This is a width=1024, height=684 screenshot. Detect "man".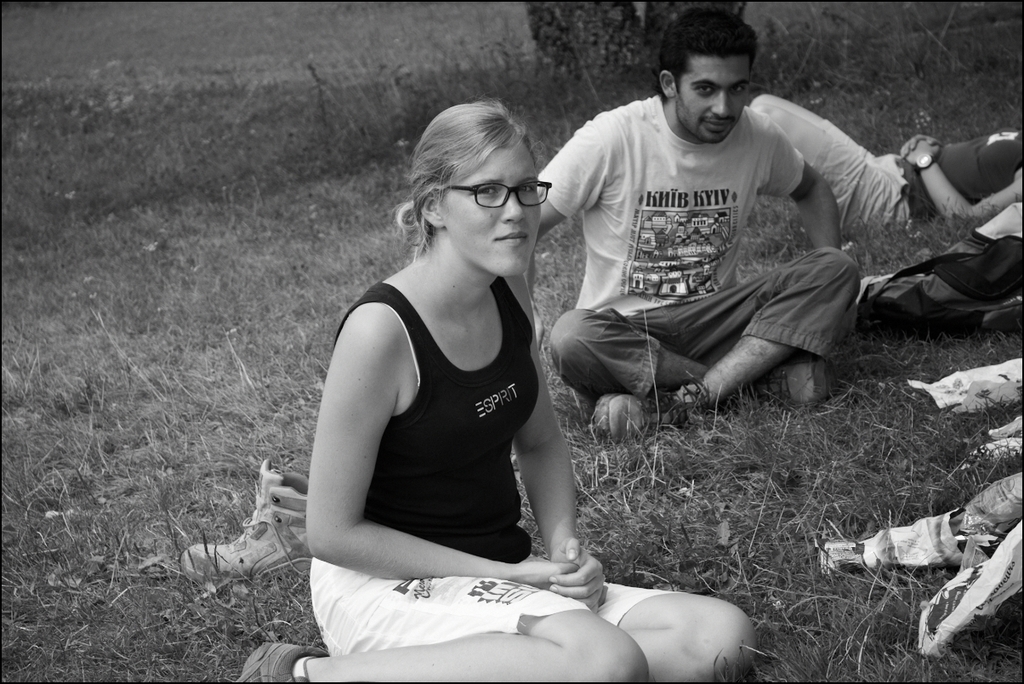
detection(528, 5, 868, 445).
